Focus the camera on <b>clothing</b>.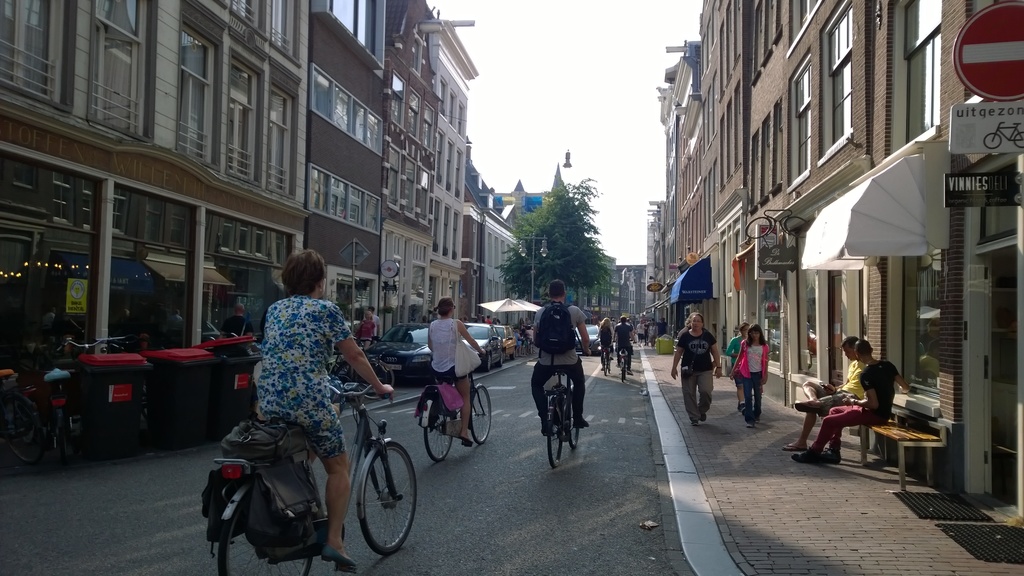
Focus region: Rect(598, 330, 618, 351).
